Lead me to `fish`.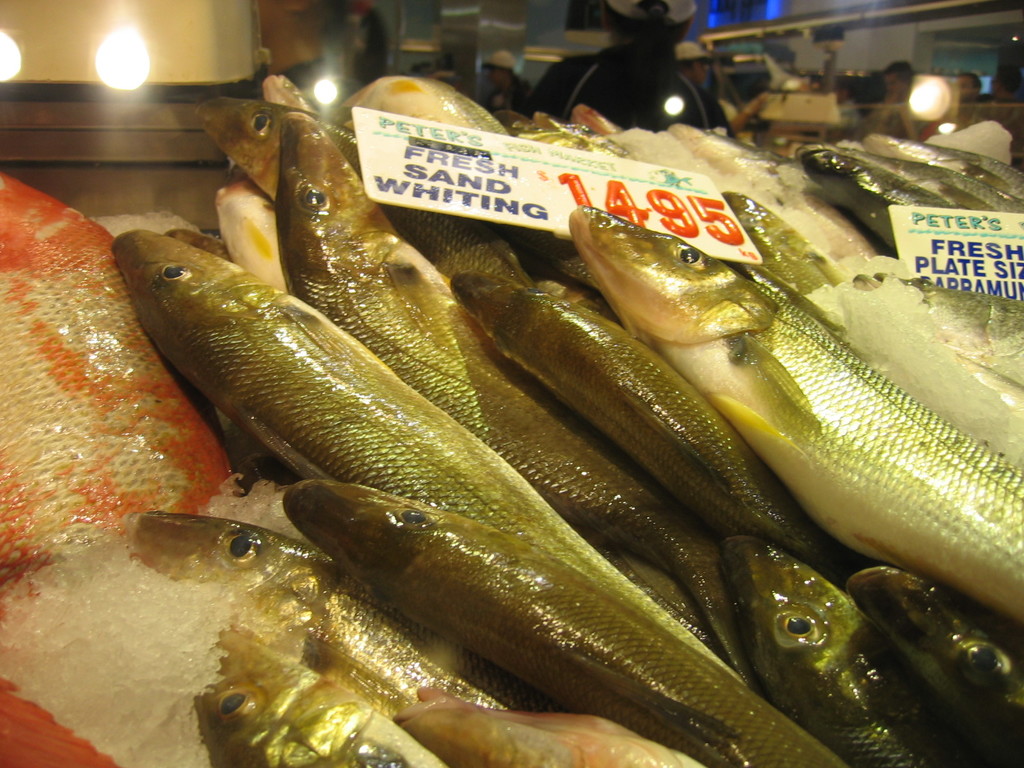
Lead to detection(0, 161, 239, 618).
